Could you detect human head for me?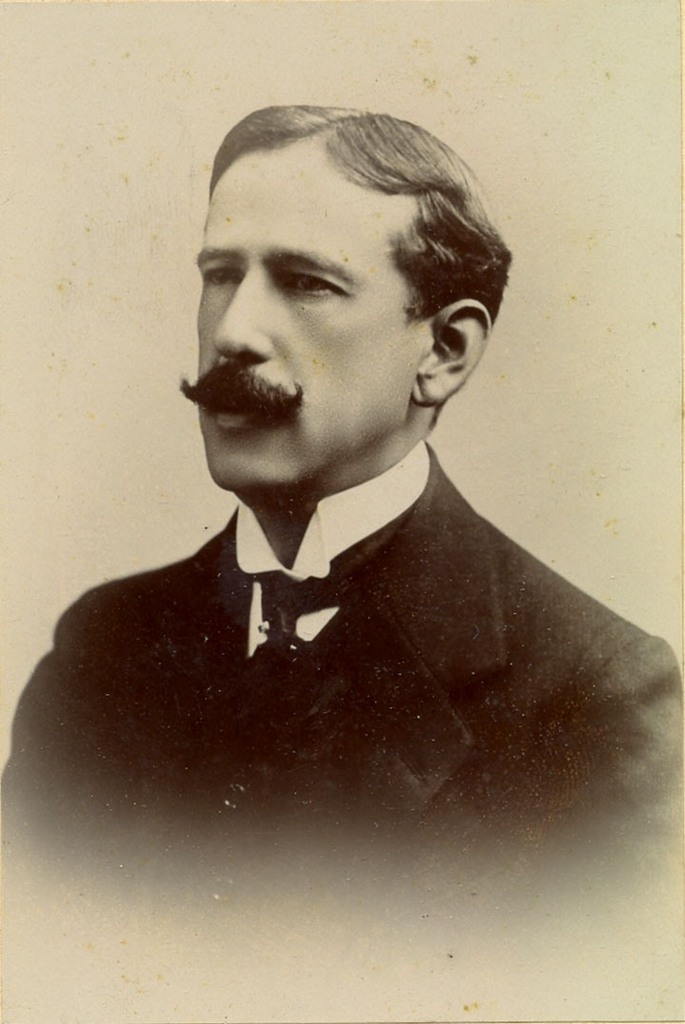
Detection result: left=174, top=87, right=510, bottom=437.
